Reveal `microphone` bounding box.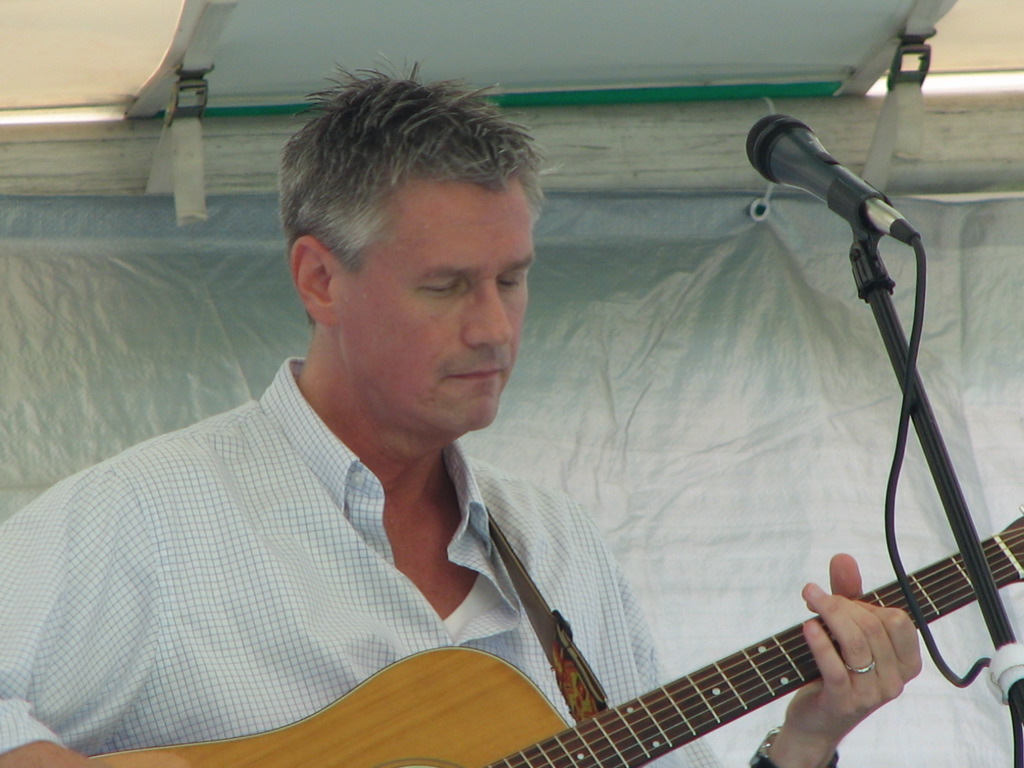
Revealed: (740,111,922,260).
